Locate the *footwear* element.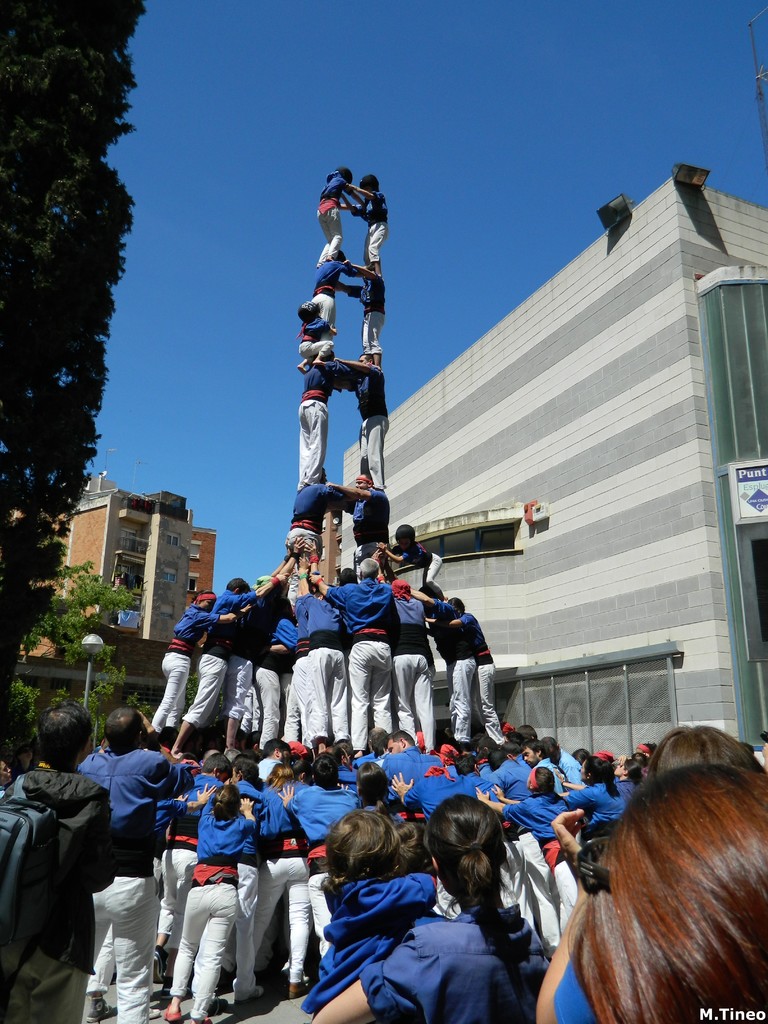
Element bbox: [164, 1003, 181, 1023].
